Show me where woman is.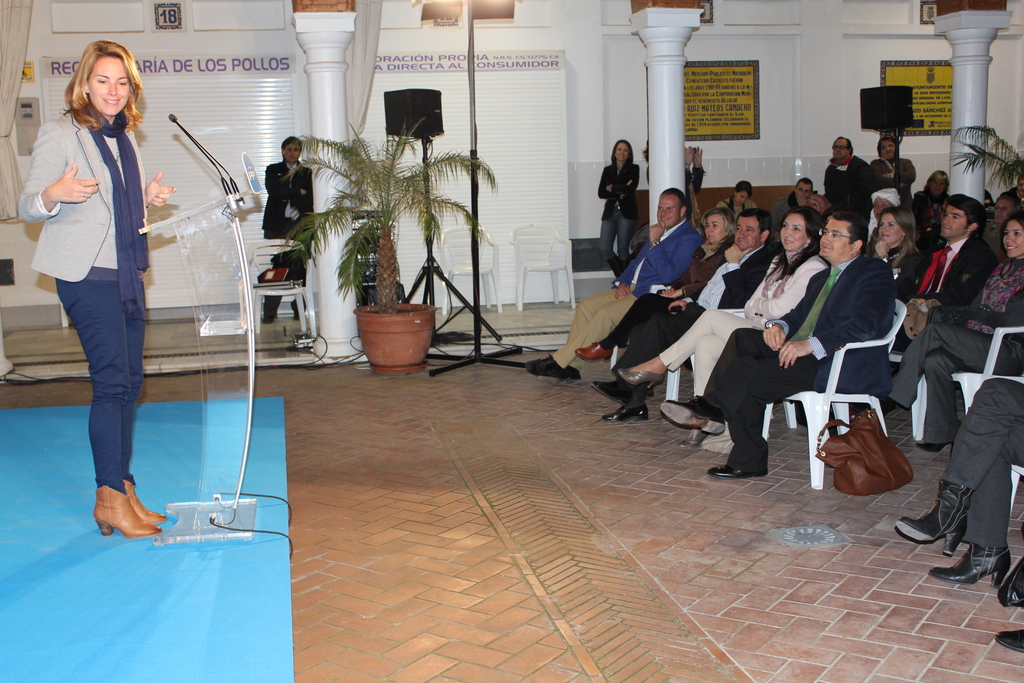
woman is at <region>868, 136, 916, 210</region>.
